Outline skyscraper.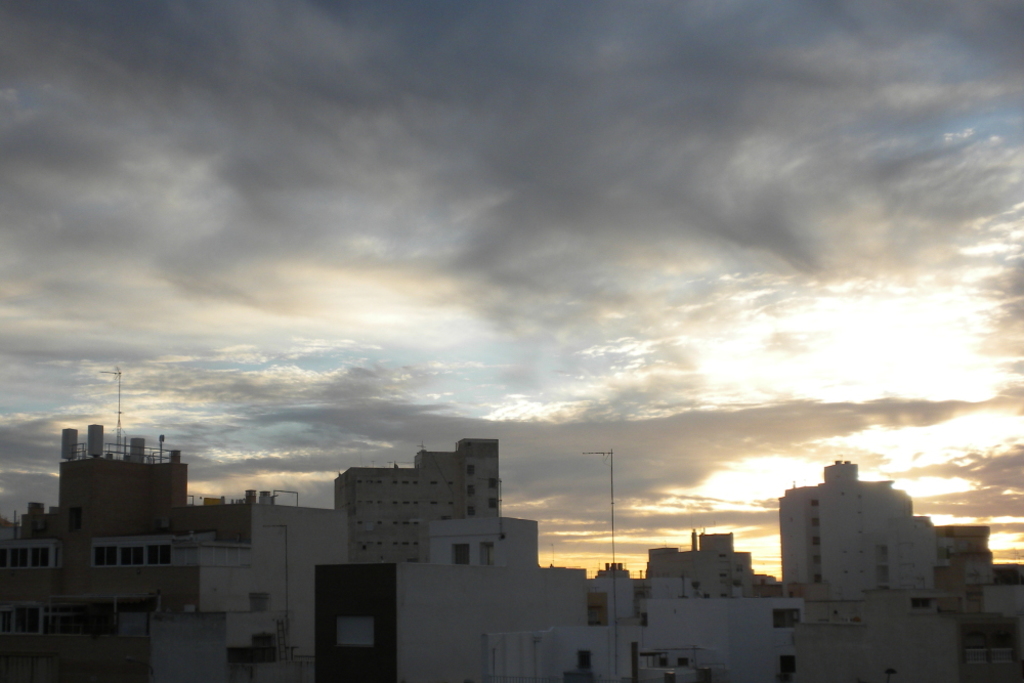
Outline: {"x1": 778, "y1": 476, "x2": 982, "y2": 629}.
